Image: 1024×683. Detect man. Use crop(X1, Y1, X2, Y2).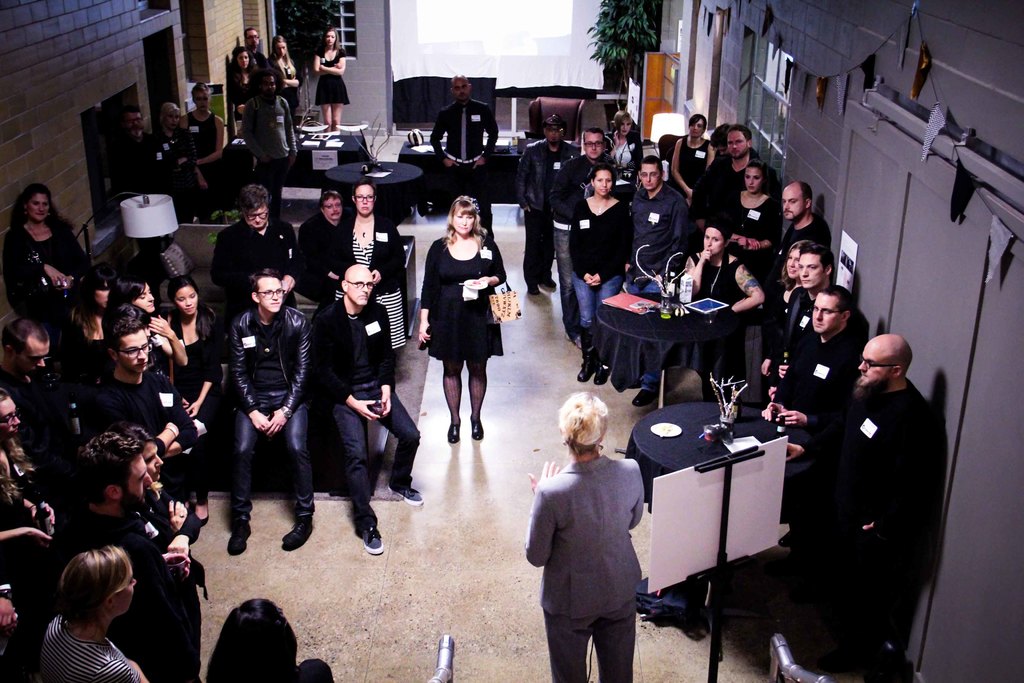
crop(690, 126, 772, 231).
